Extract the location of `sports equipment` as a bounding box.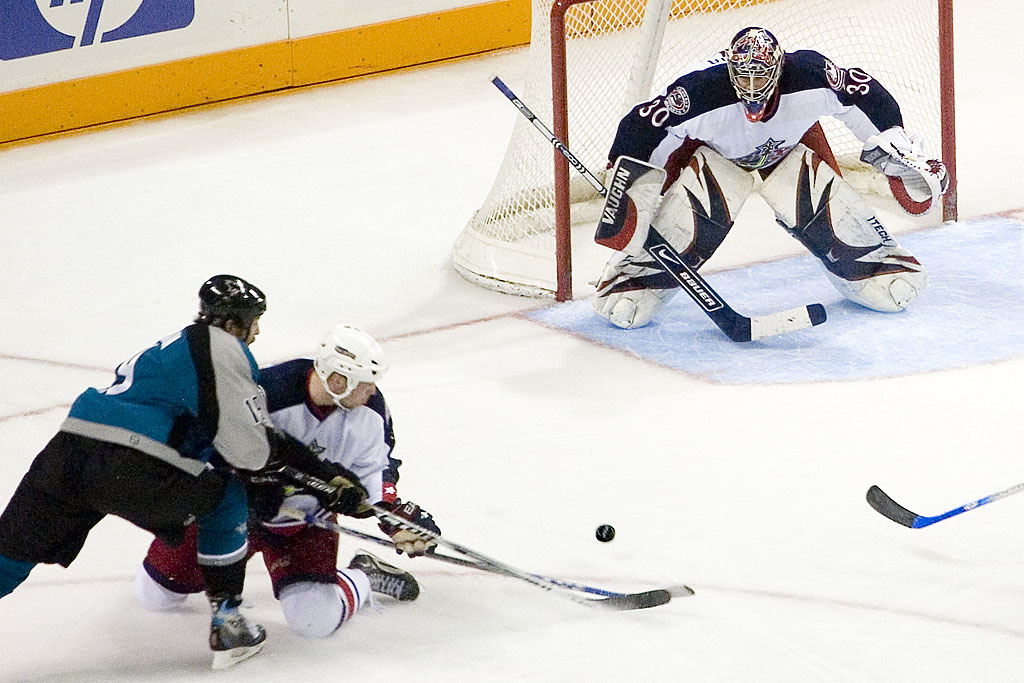
crop(589, 518, 625, 546).
